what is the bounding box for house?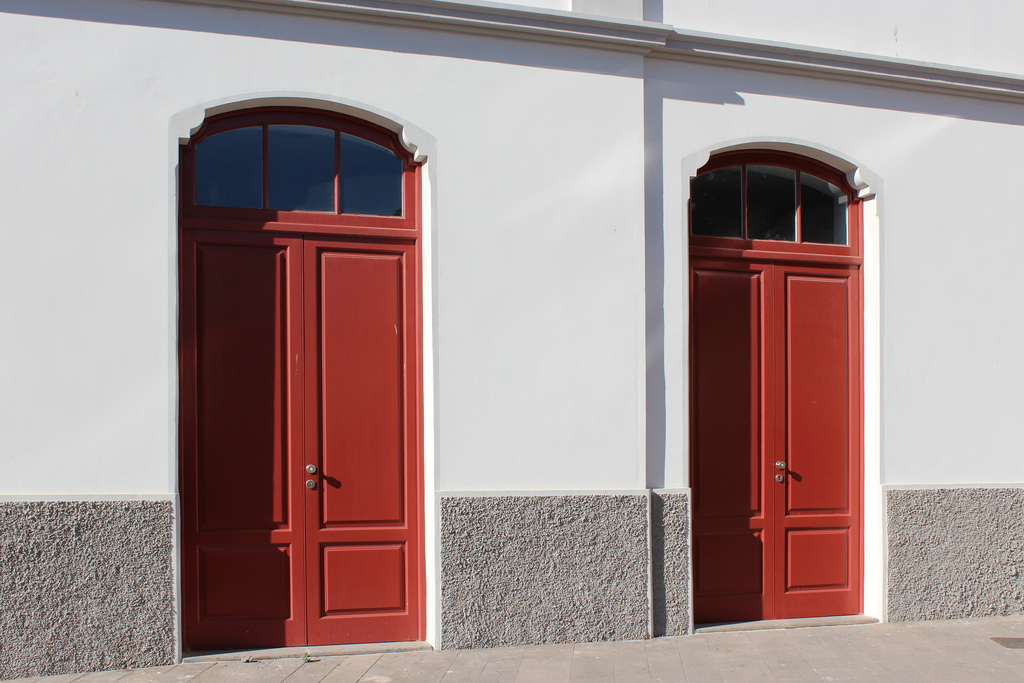
rect(0, 0, 1023, 682).
